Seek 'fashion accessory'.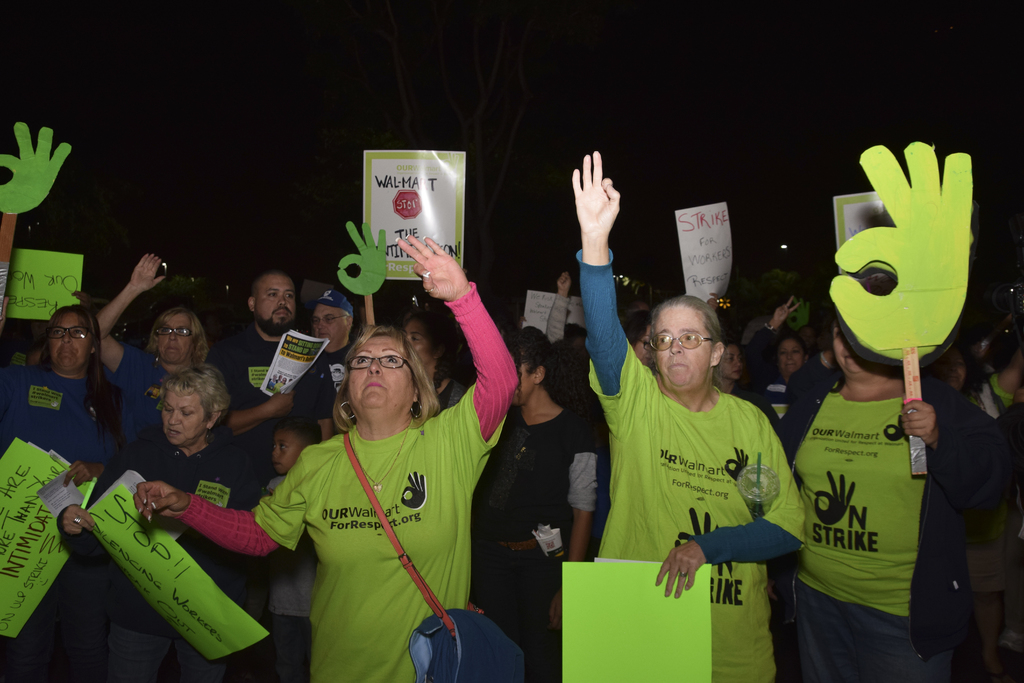
box(764, 323, 781, 334).
